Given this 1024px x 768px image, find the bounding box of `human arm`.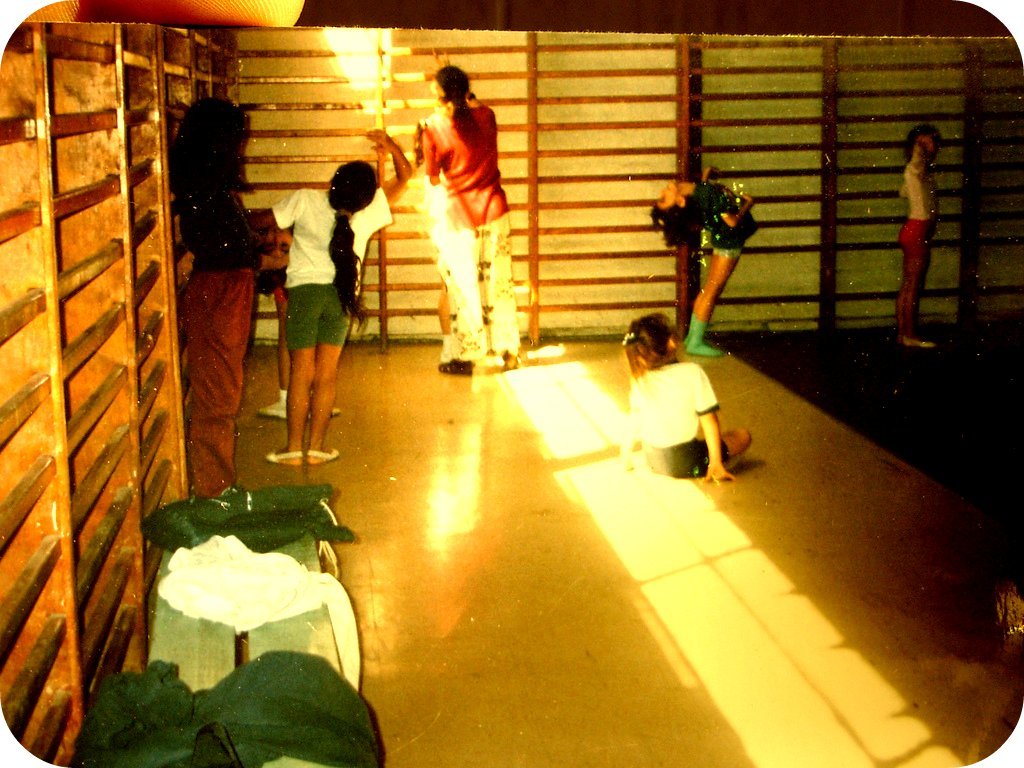
rect(894, 136, 935, 195).
